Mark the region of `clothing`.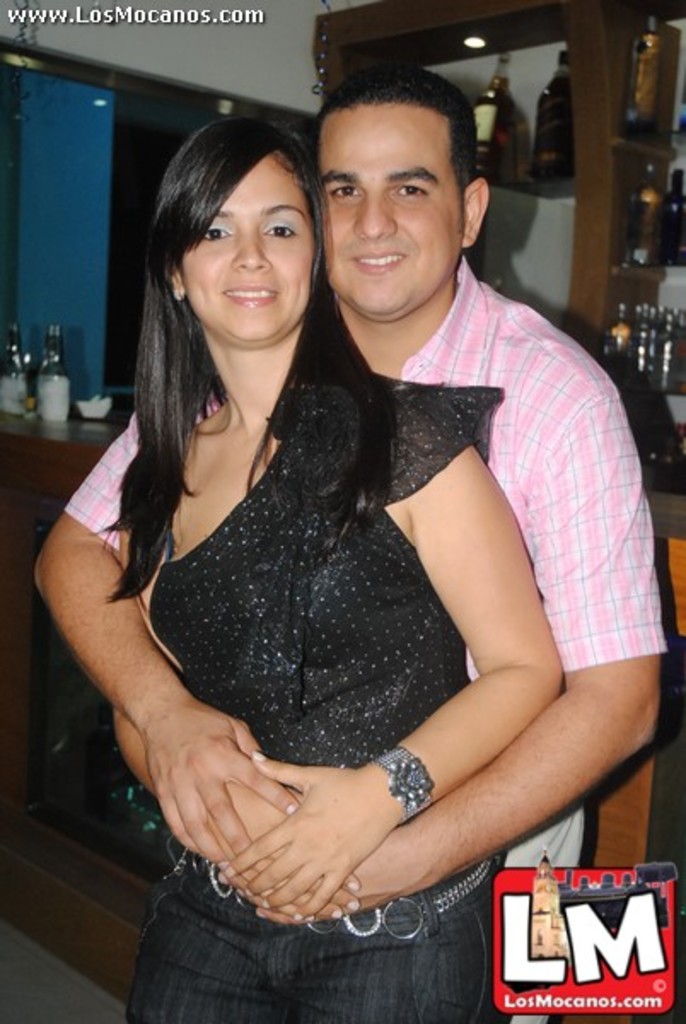
Region: l=142, t=360, r=507, b=763.
